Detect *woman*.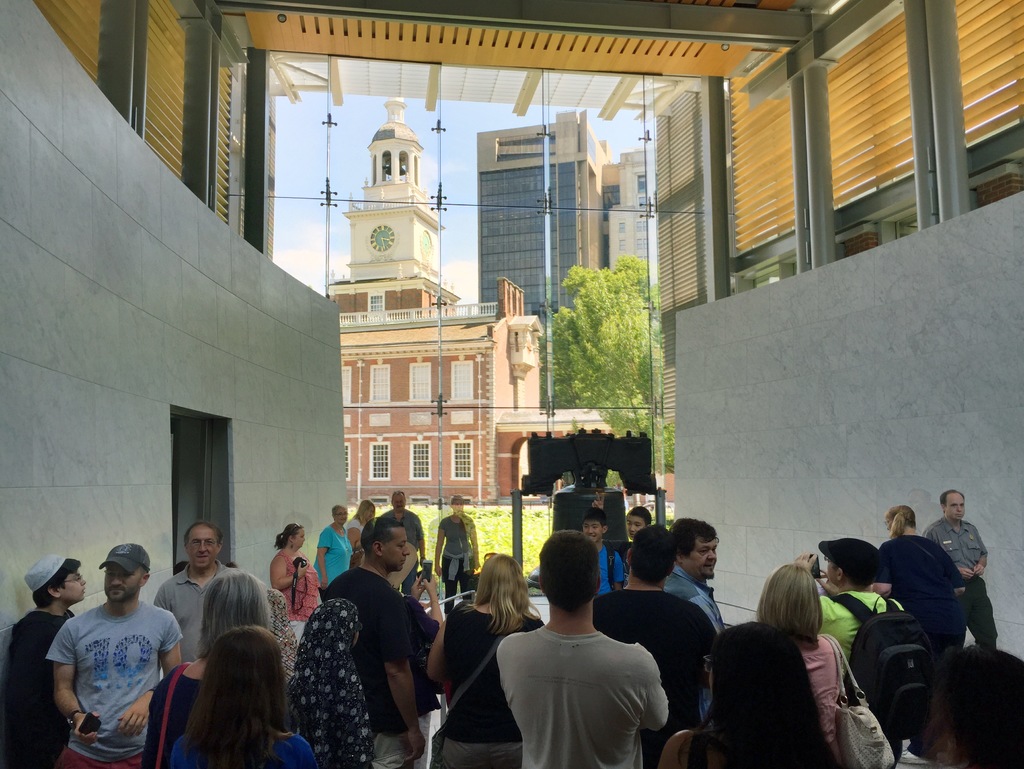
Detected at rect(271, 598, 388, 768).
